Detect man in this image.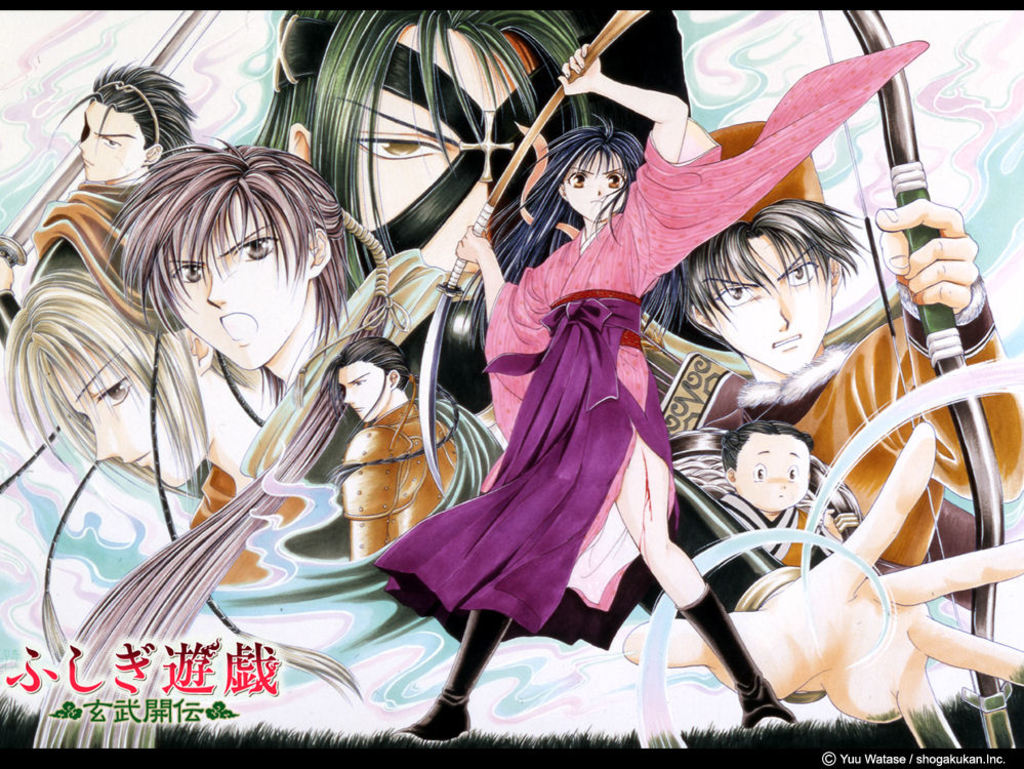
Detection: [94, 131, 368, 487].
